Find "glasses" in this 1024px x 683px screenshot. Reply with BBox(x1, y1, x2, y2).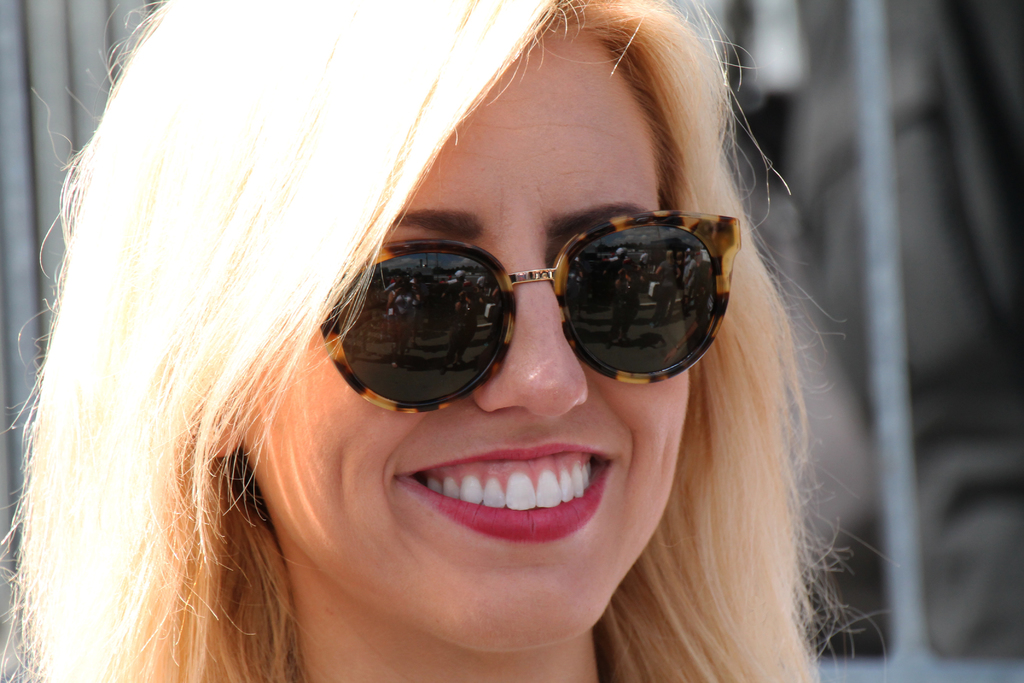
BBox(296, 197, 765, 407).
